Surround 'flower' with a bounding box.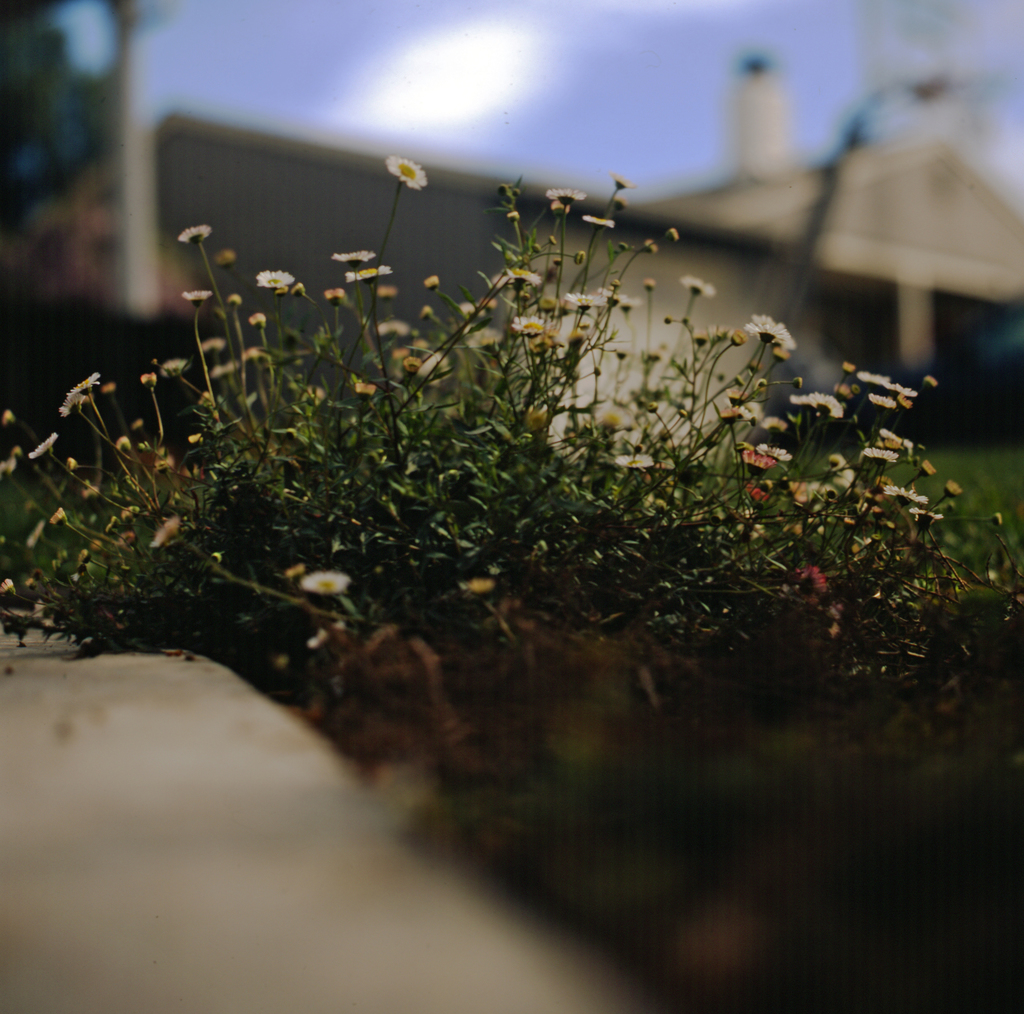
left=60, top=371, right=101, bottom=423.
